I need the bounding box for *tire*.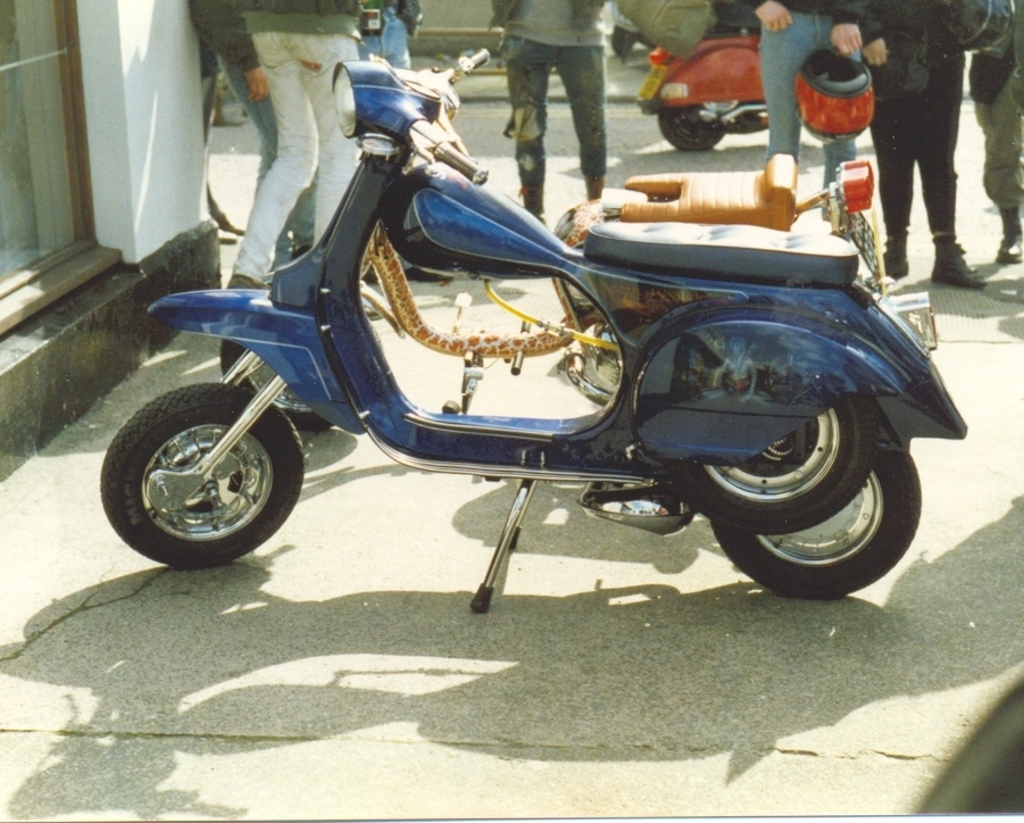
Here it is: bbox(659, 111, 723, 150).
